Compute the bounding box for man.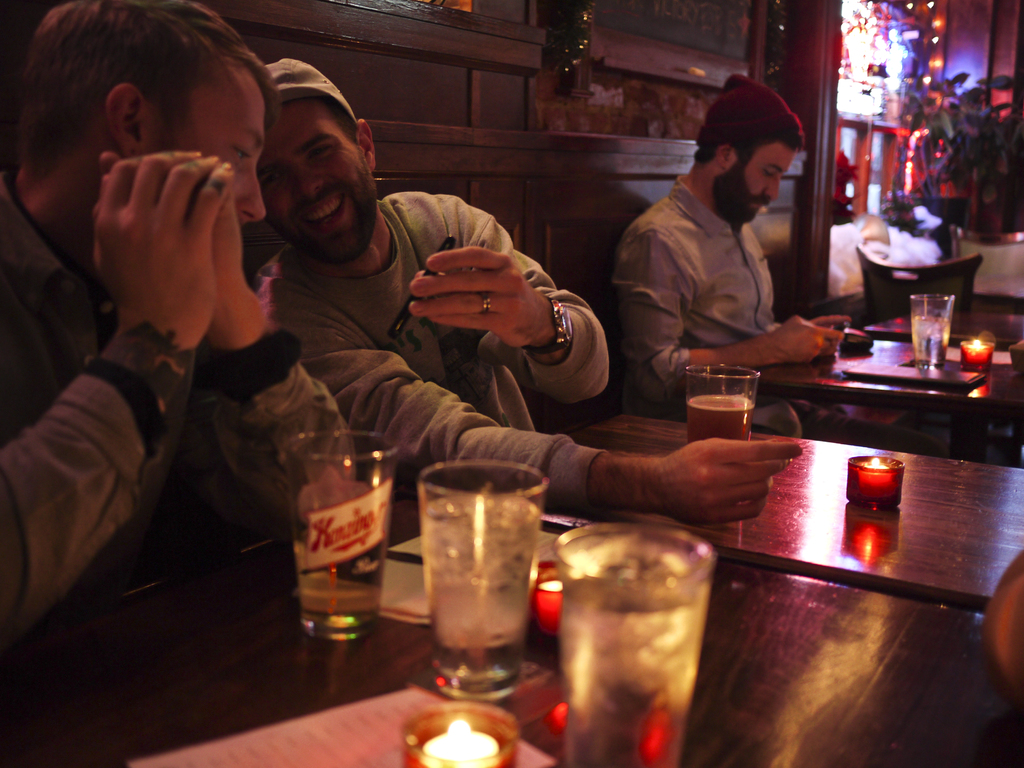
(0,0,339,766).
